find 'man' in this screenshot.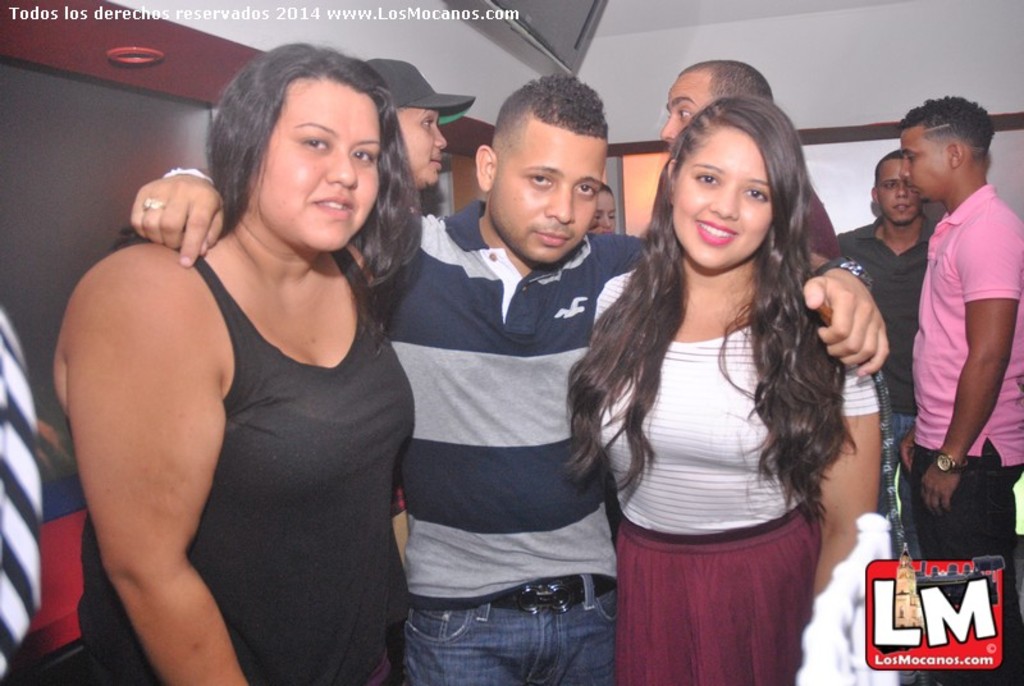
The bounding box for 'man' is {"x1": 822, "y1": 152, "x2": 934, "y2": 361}.
